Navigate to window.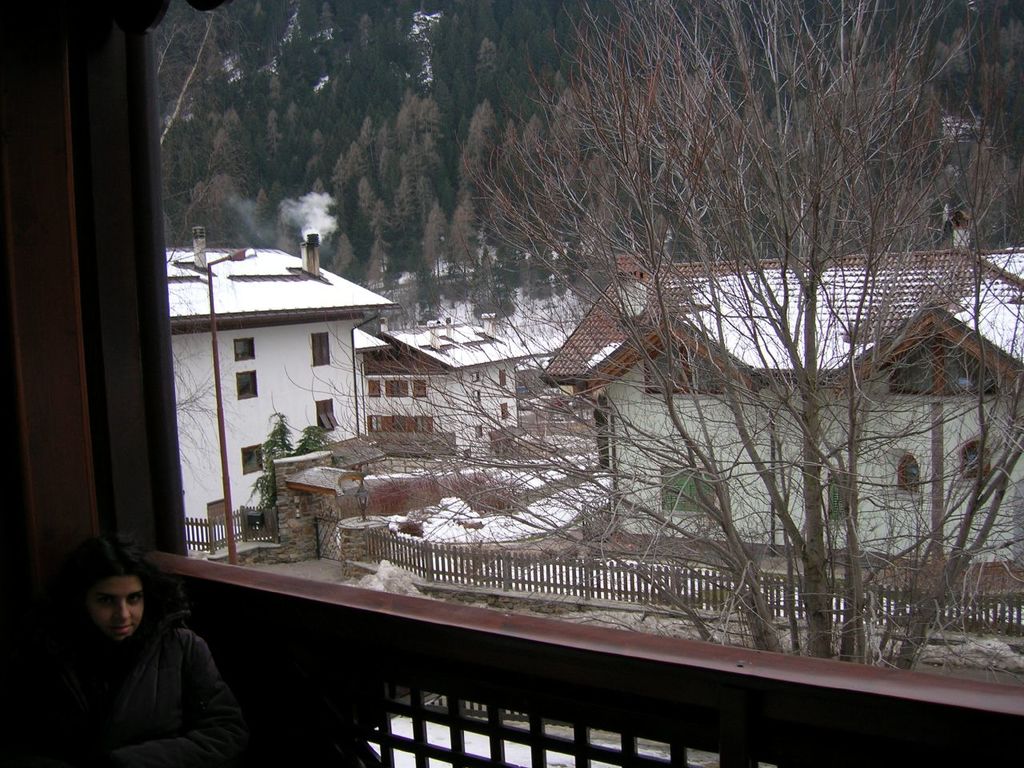
Navigation target: box=[888, 334, 1000, 396].
